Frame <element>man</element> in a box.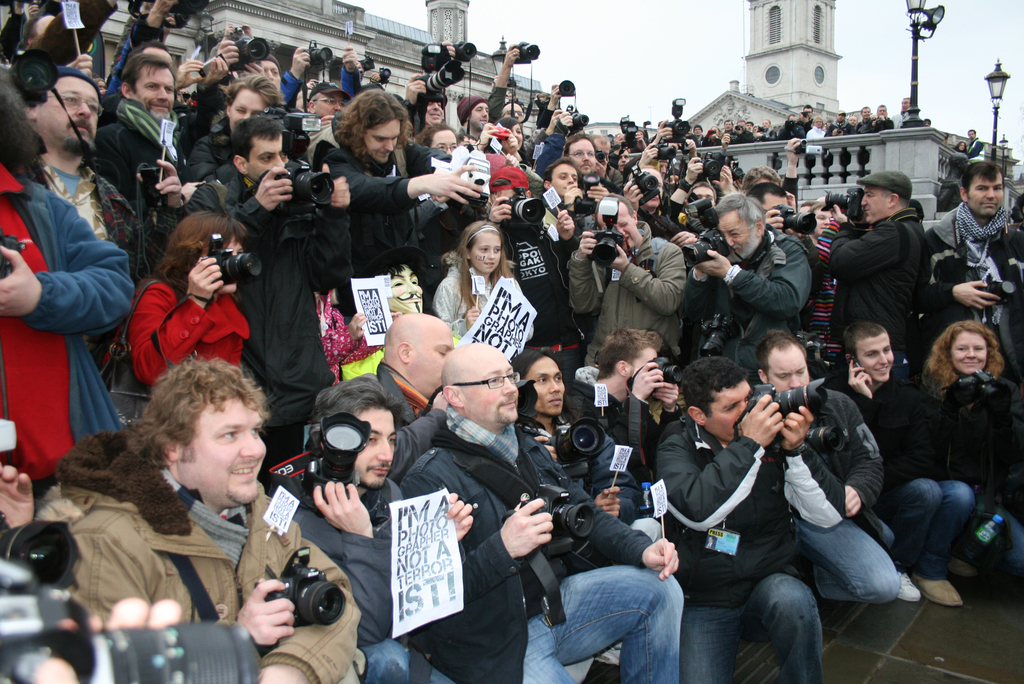
(92, 53, 181, 221).
